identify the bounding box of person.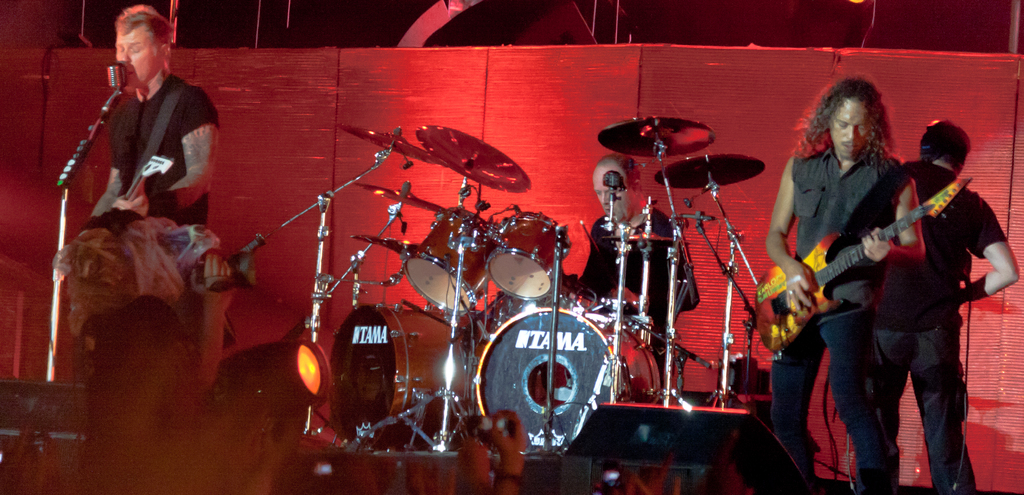
<box>754,71,936,494</box>.
